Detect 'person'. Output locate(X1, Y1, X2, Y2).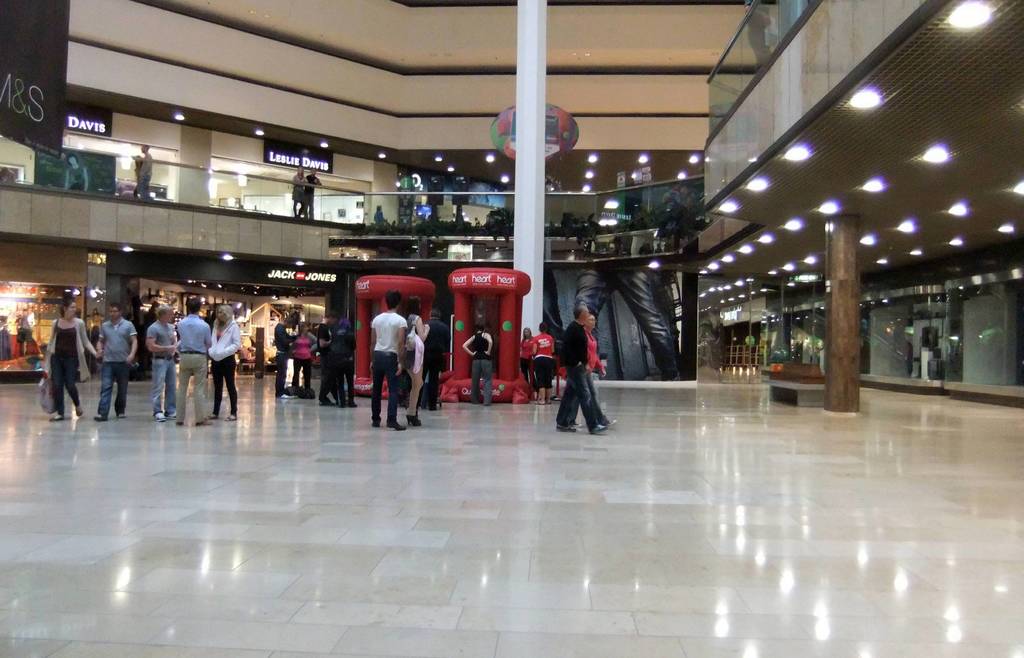
locate(572, 315, 602, 431).
